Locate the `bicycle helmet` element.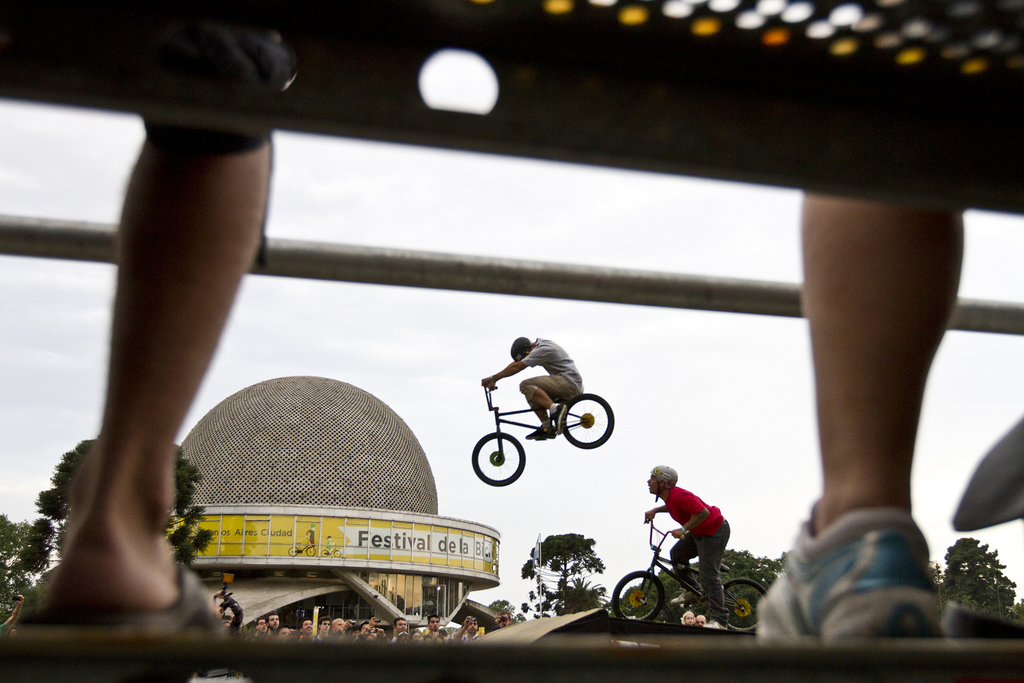
Element bbox: l=509, t=335, r=538, b=360.
